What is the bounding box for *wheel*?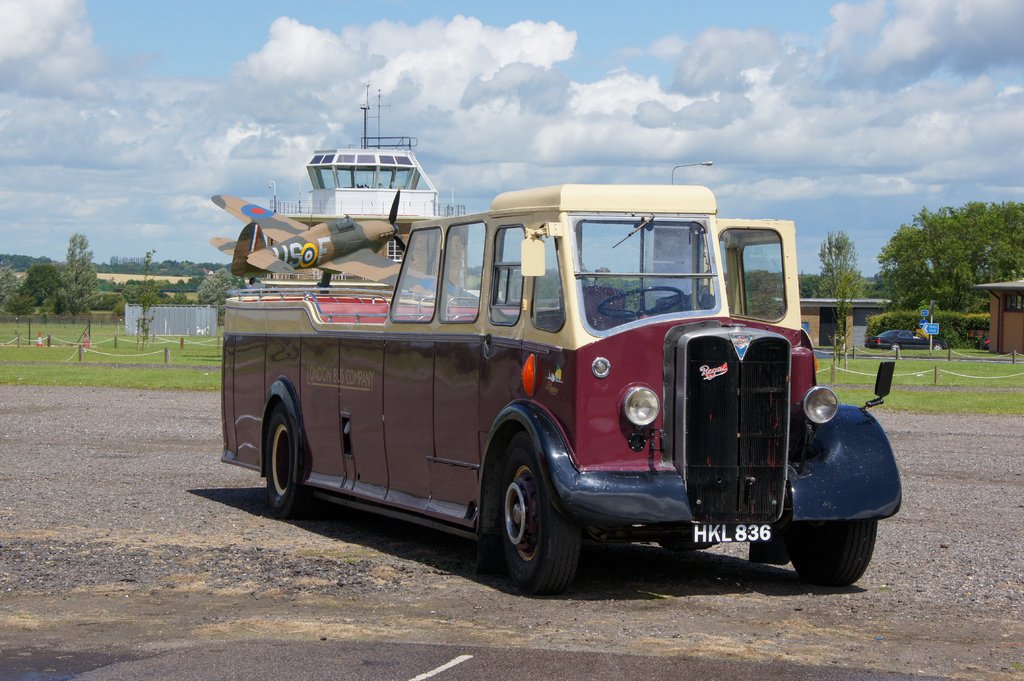
l=504, t=431, r=579, b=585.
